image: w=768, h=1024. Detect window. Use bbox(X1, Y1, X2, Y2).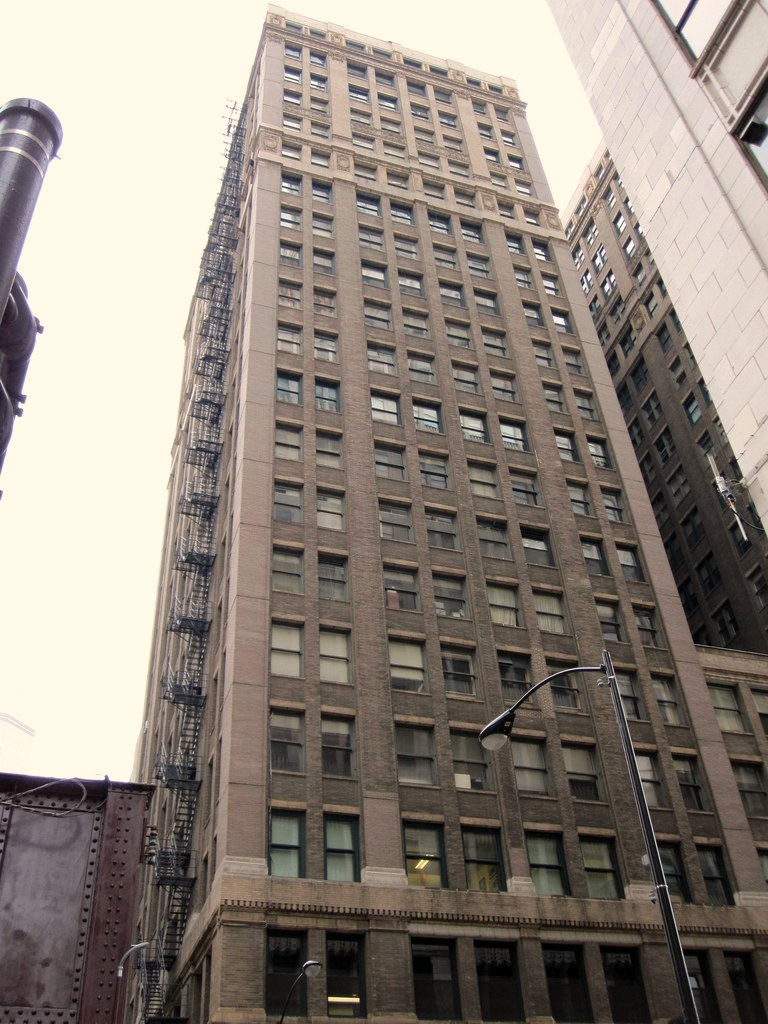
bbox(449, 728, 486, 788).
